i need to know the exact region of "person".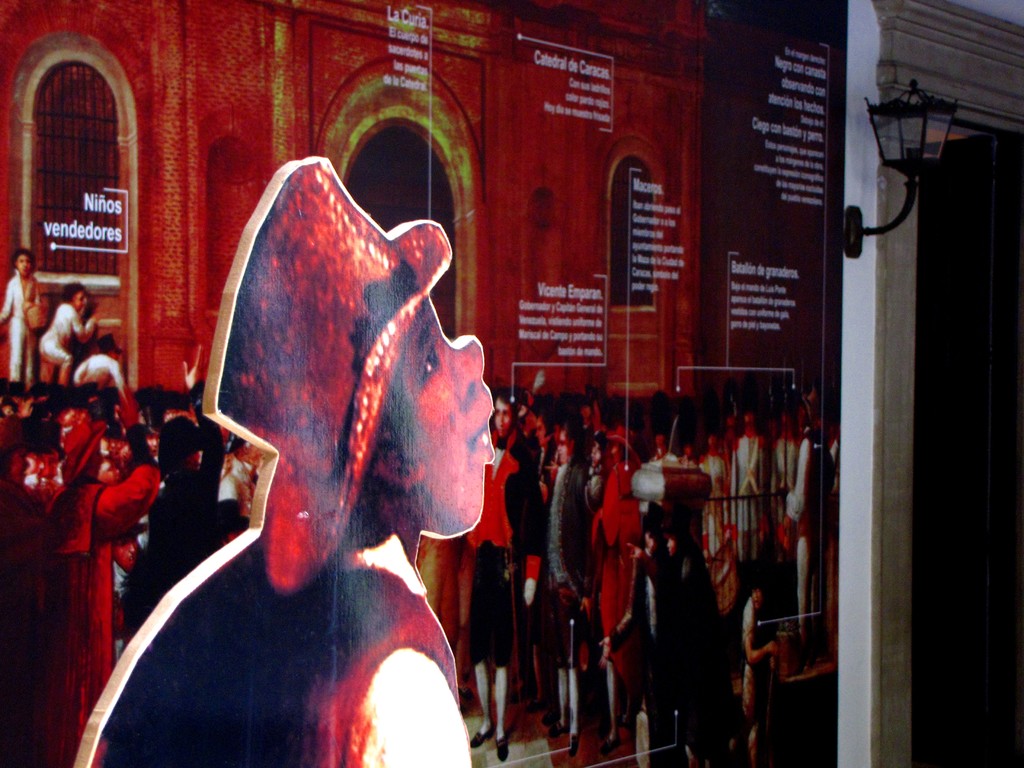
Region: rect(530, 429, 594, 748).
